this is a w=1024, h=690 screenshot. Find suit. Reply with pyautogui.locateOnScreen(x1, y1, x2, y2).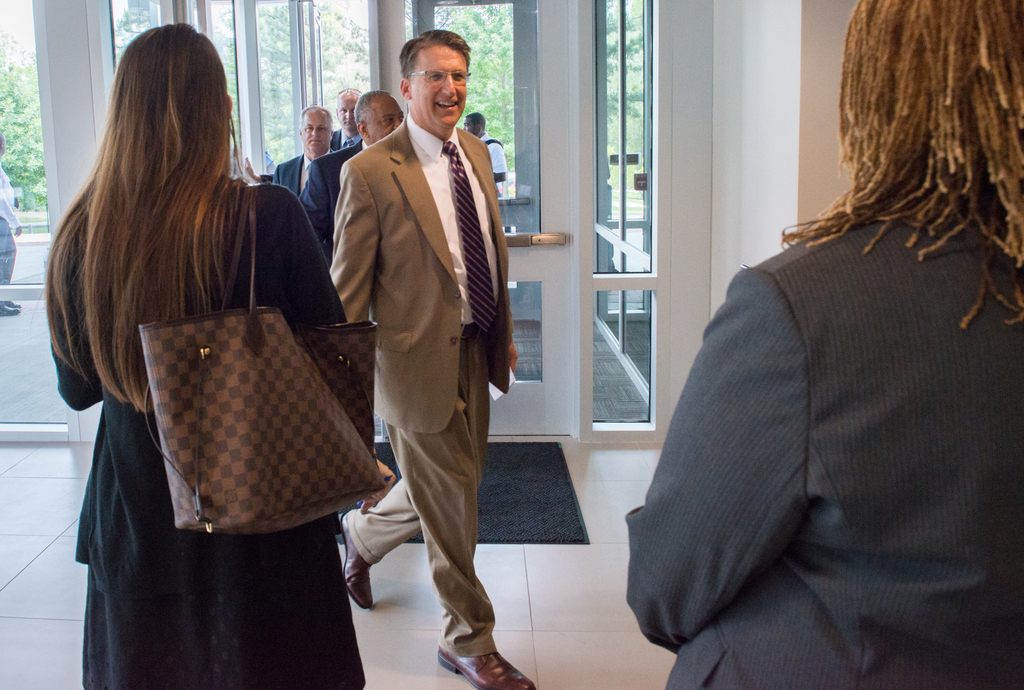
pyautogui.locateOnScreen(330, 125, 365, 150).
